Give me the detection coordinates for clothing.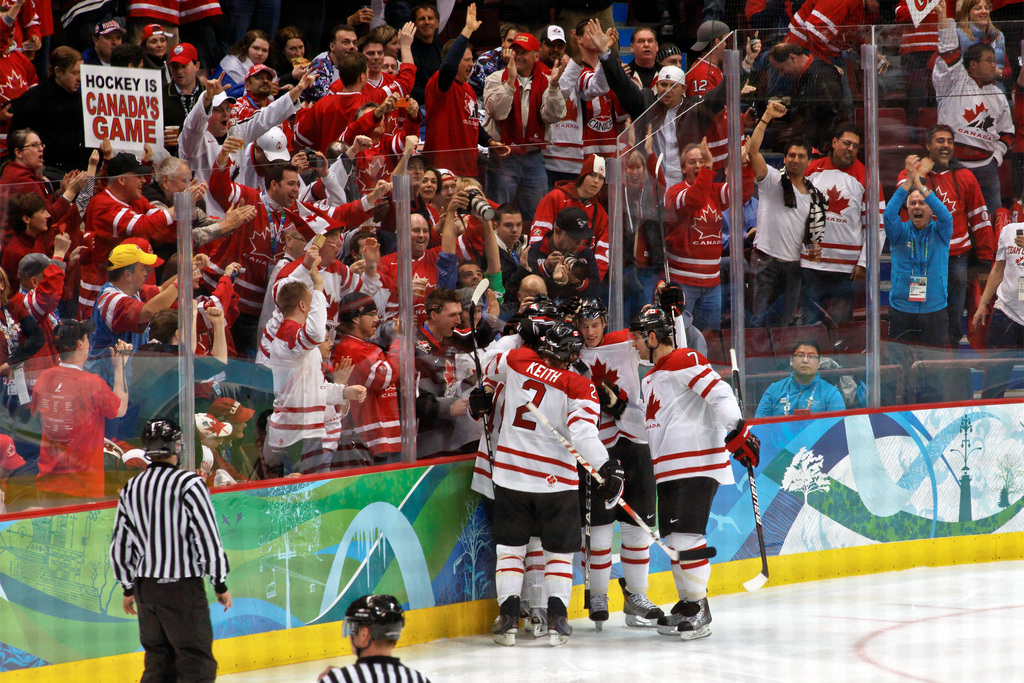
region(566, 334, 655, 573).
